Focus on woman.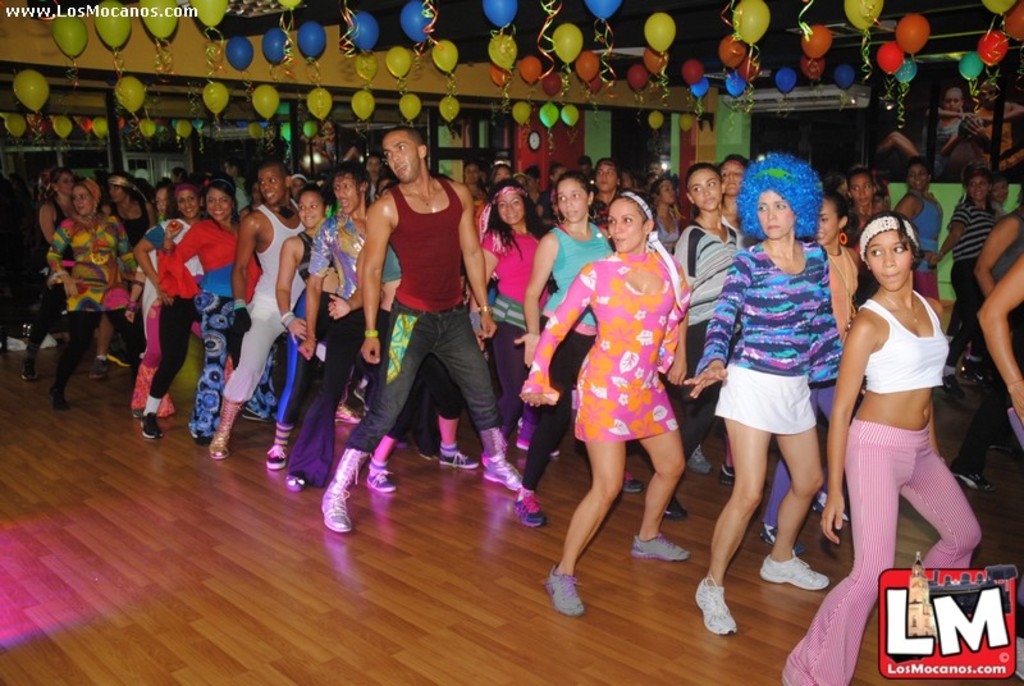
Focused at 518:188:689:614.
